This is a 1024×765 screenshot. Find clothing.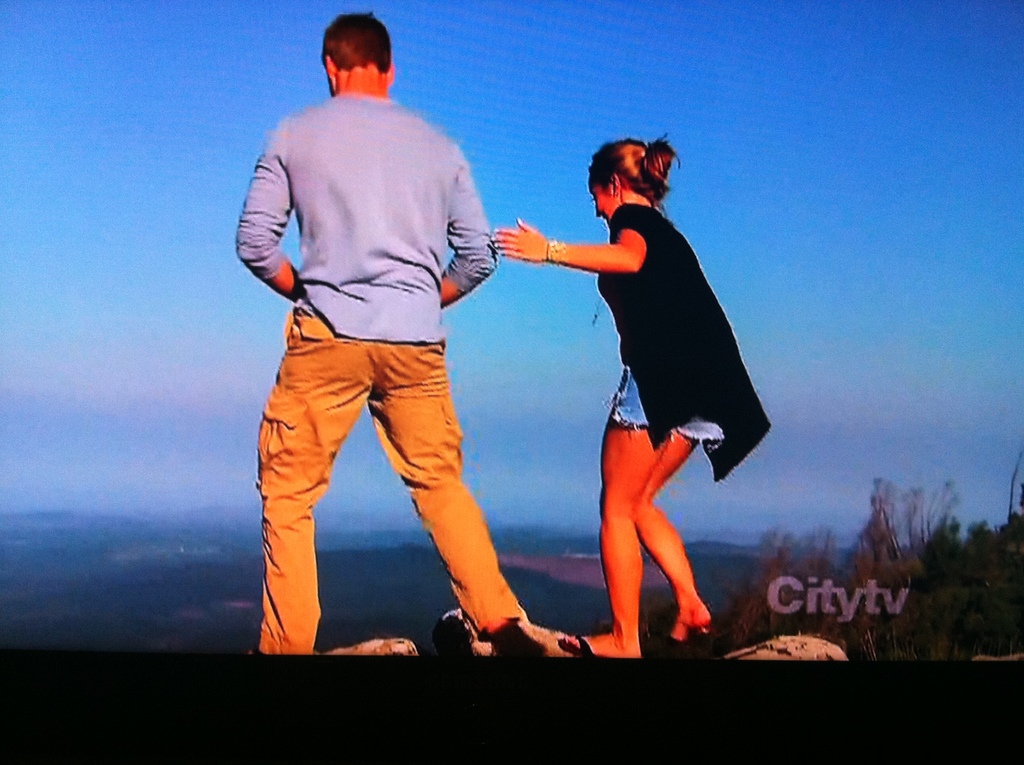
Bounding box: (left=605, top=192, right=769, bottom=474).
